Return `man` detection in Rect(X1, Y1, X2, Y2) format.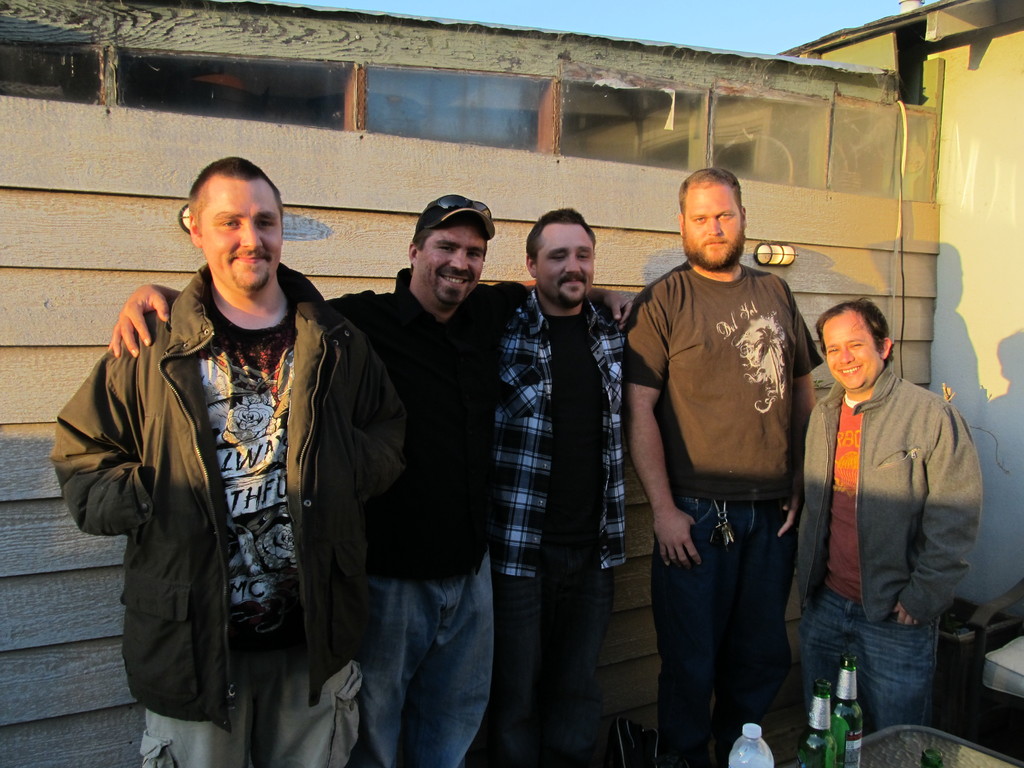
Rect(51, 152, 423, 767).
